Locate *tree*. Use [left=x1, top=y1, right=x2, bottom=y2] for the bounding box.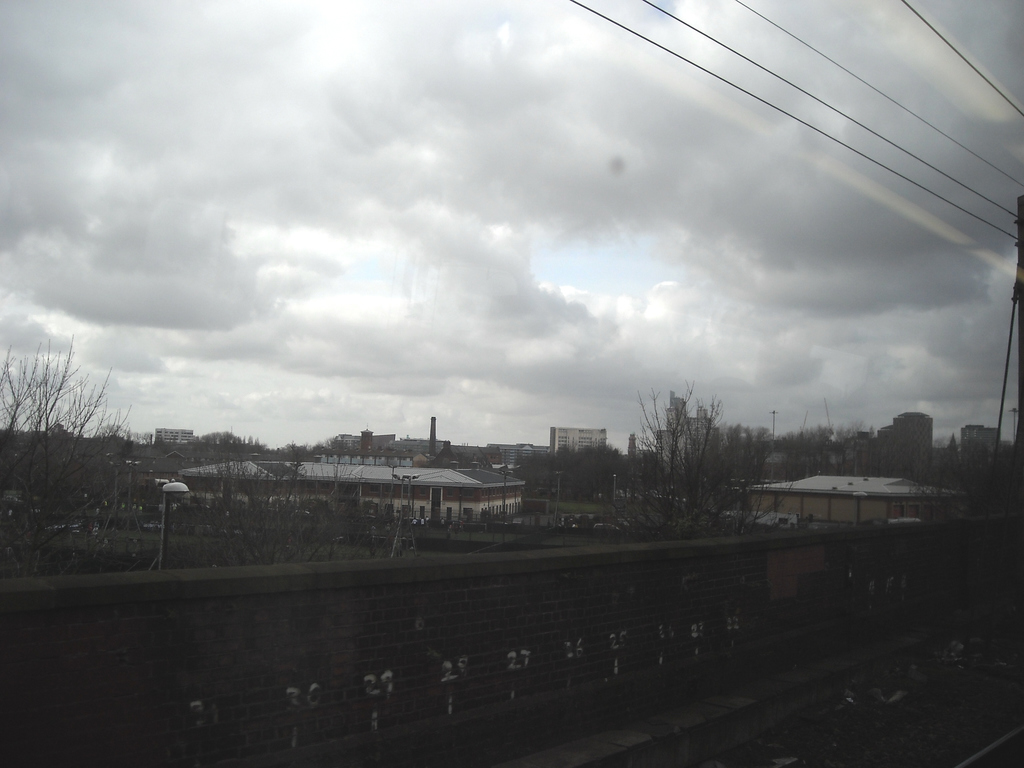
[left=627, top=369, right=764, bottom=540].
